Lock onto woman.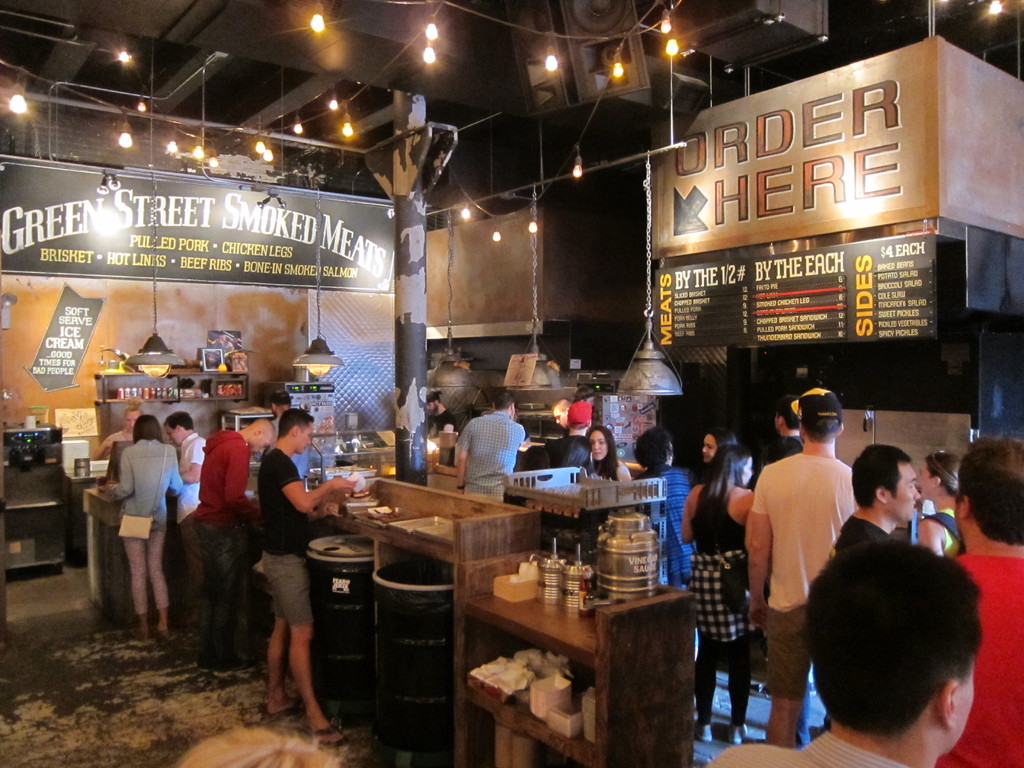
Locked: select_region(675, 445, 758, 742).
